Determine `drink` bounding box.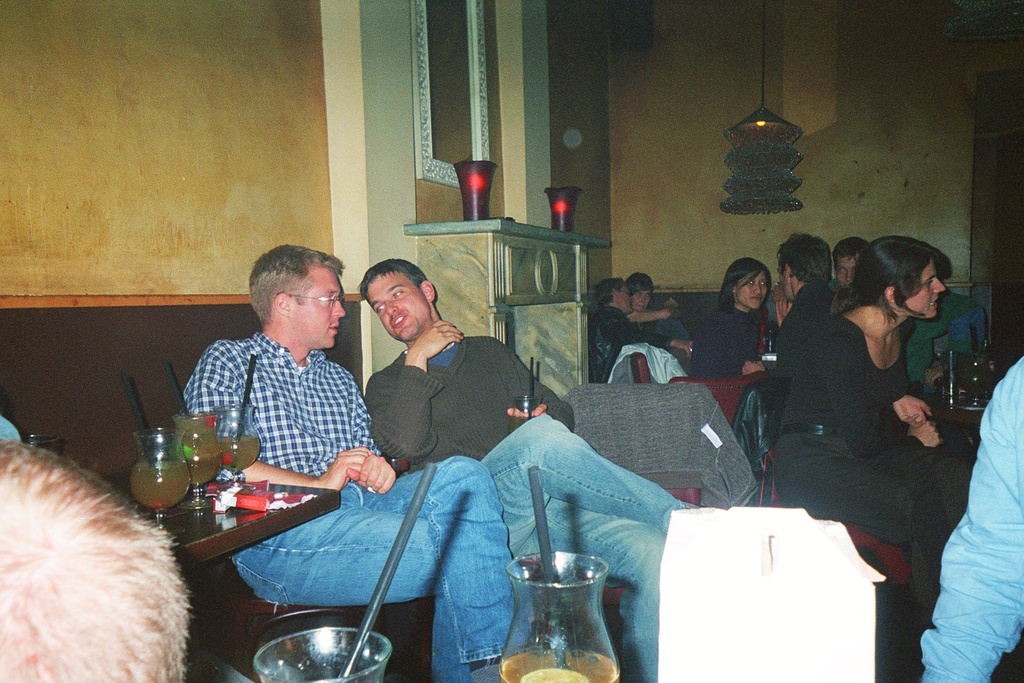
Determined: 132 459 195 511.
